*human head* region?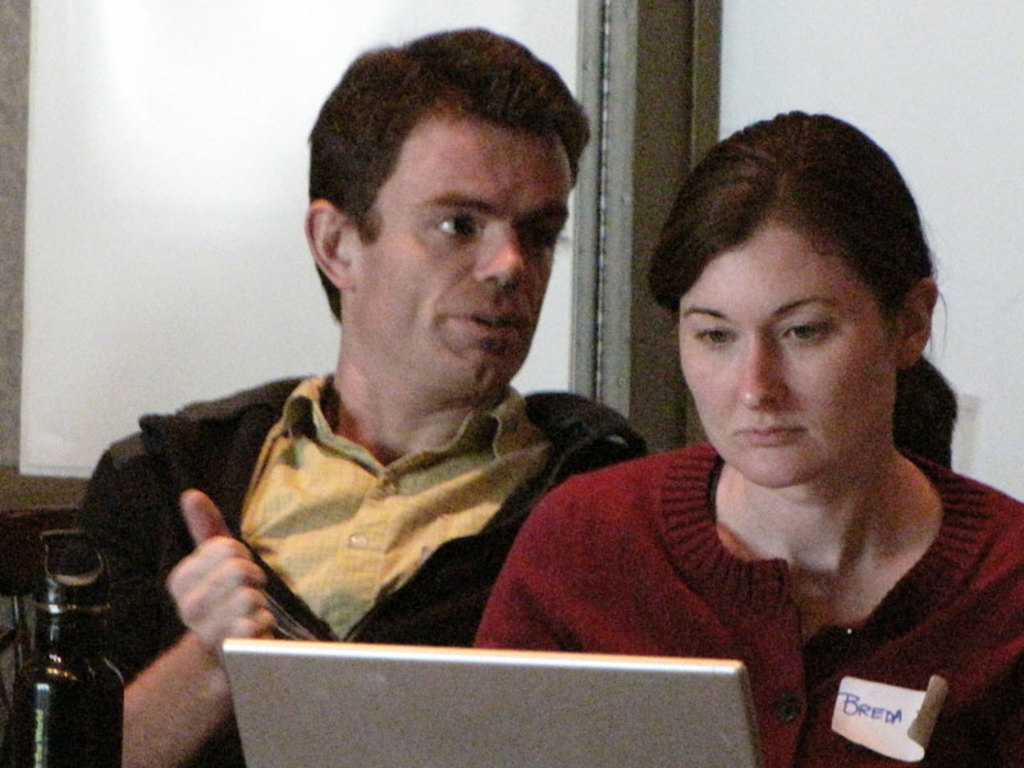
x1=636 y1=110 x2=940 y2=495
